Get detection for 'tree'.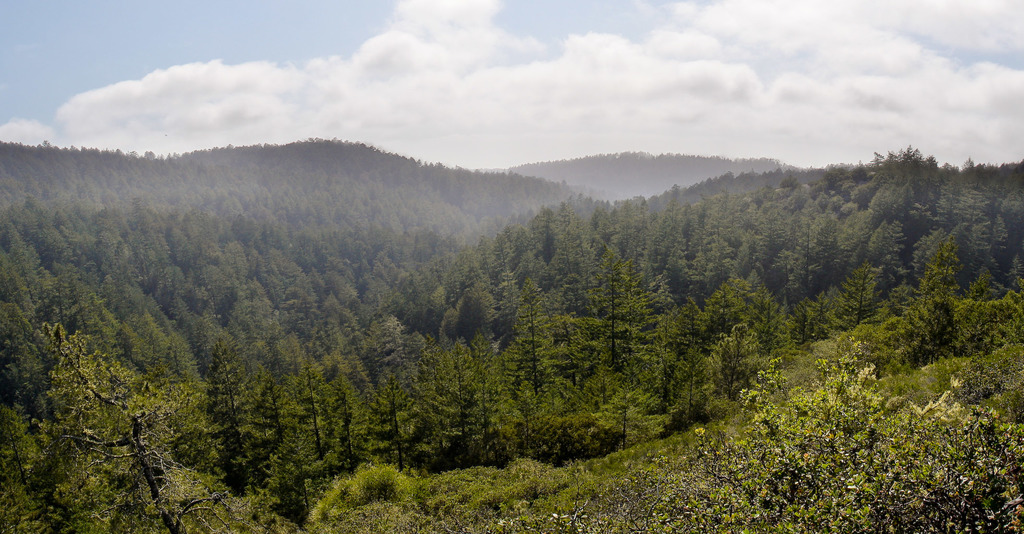
Detection: crop(712, 291, 765, 390).
